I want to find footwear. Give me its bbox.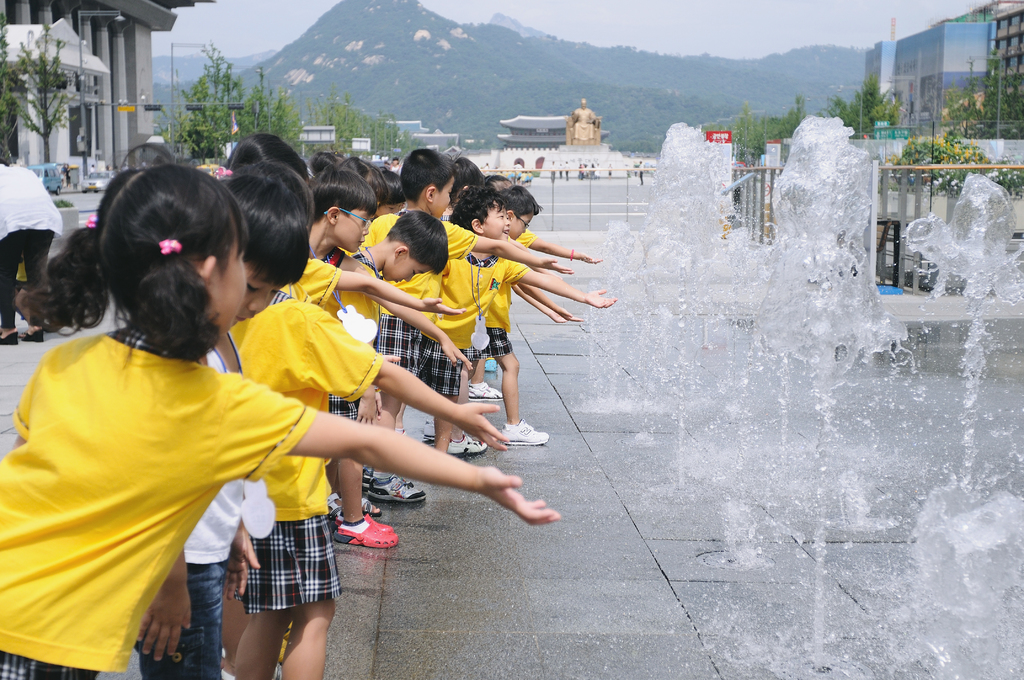
372 474 425 505.
